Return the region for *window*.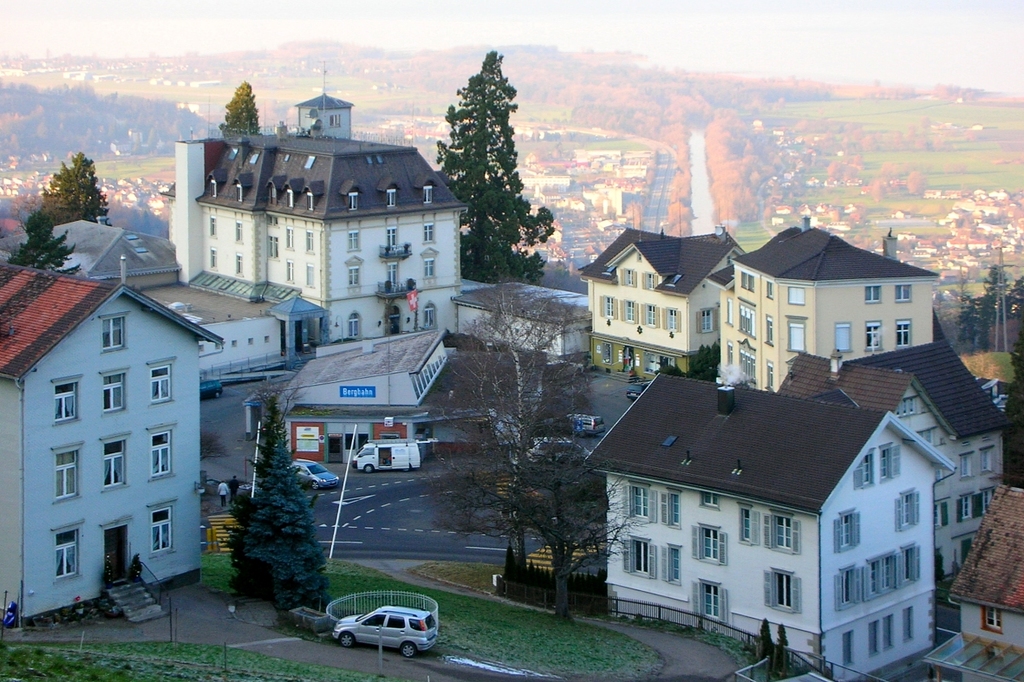
[x1=982, y1=490, x2=992, y2=510].
